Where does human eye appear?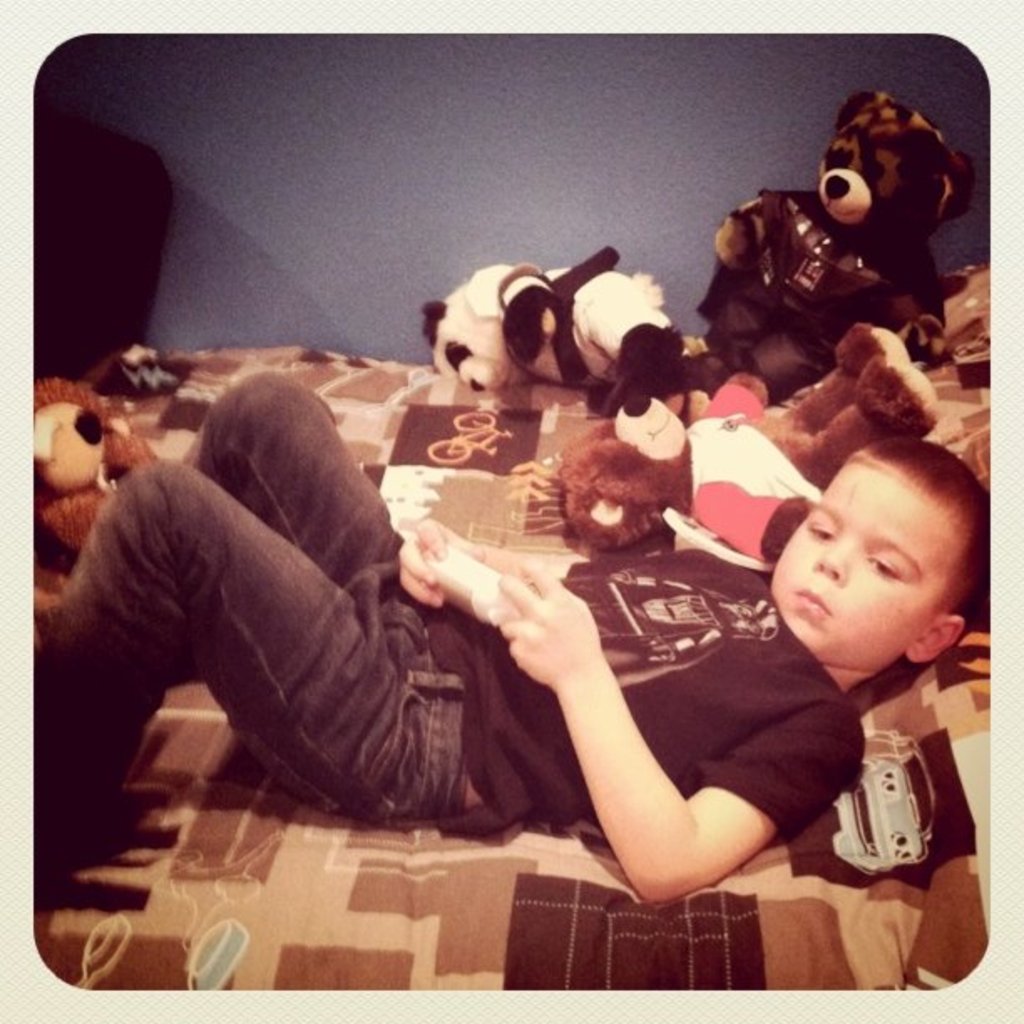
Appears at rect(867, 554, 900, 581).
